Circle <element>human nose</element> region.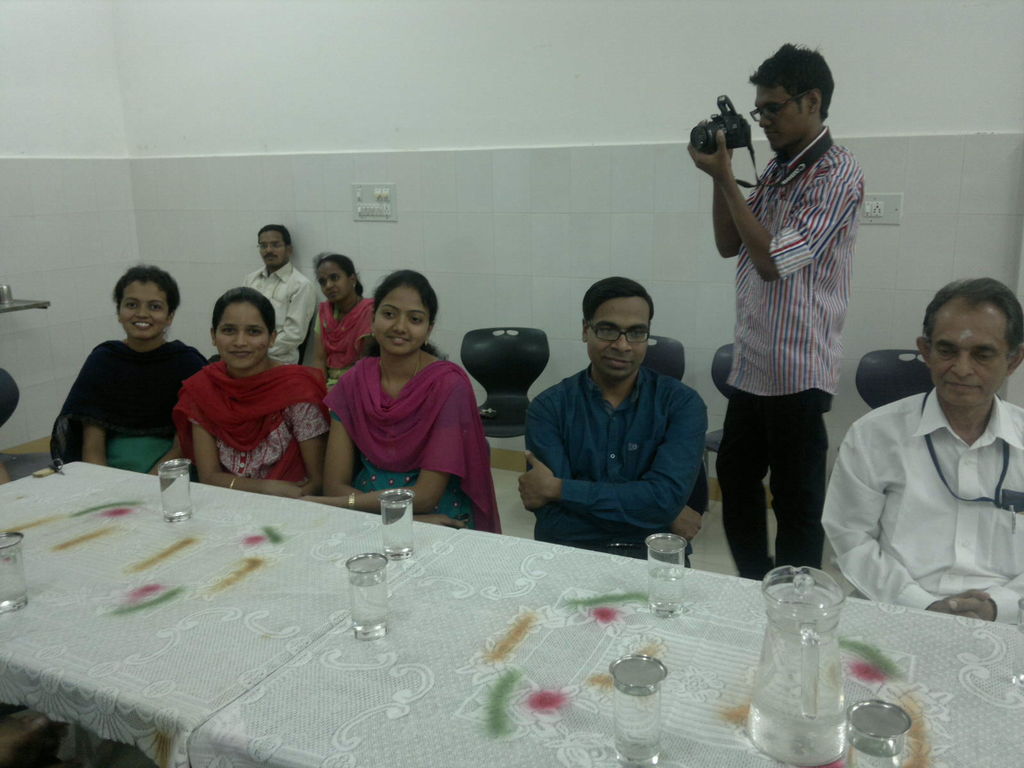
Region: locate(759, 109, 772, 128).
